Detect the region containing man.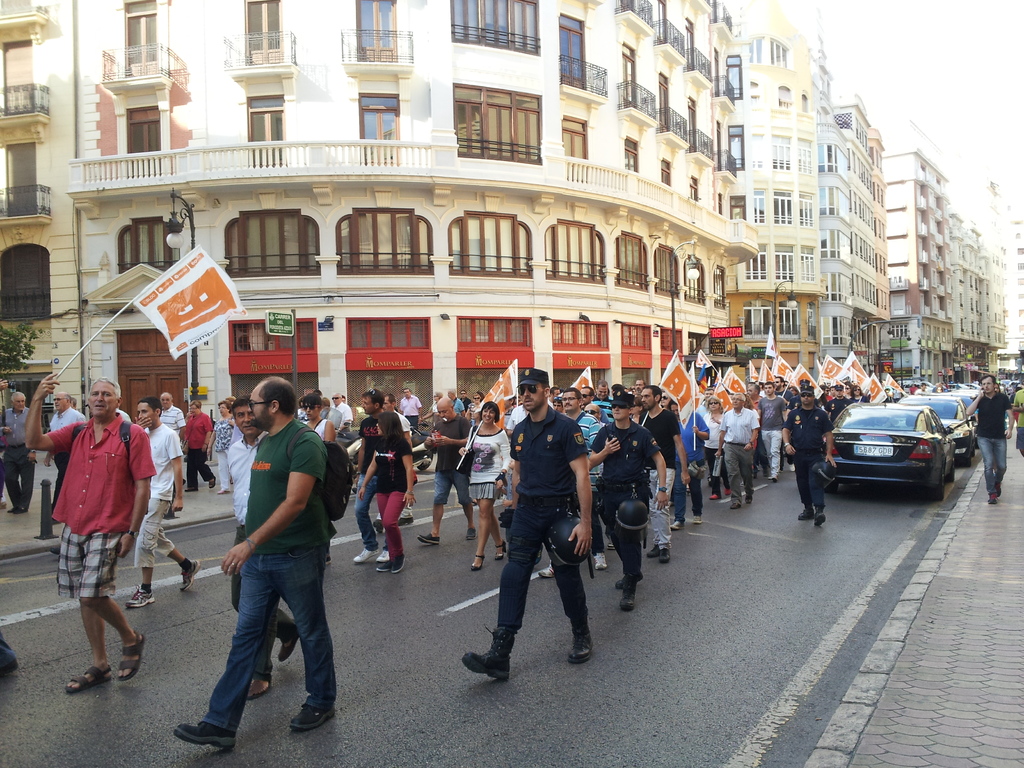
<bbox>225, 391, 309, 695</bbox>.
